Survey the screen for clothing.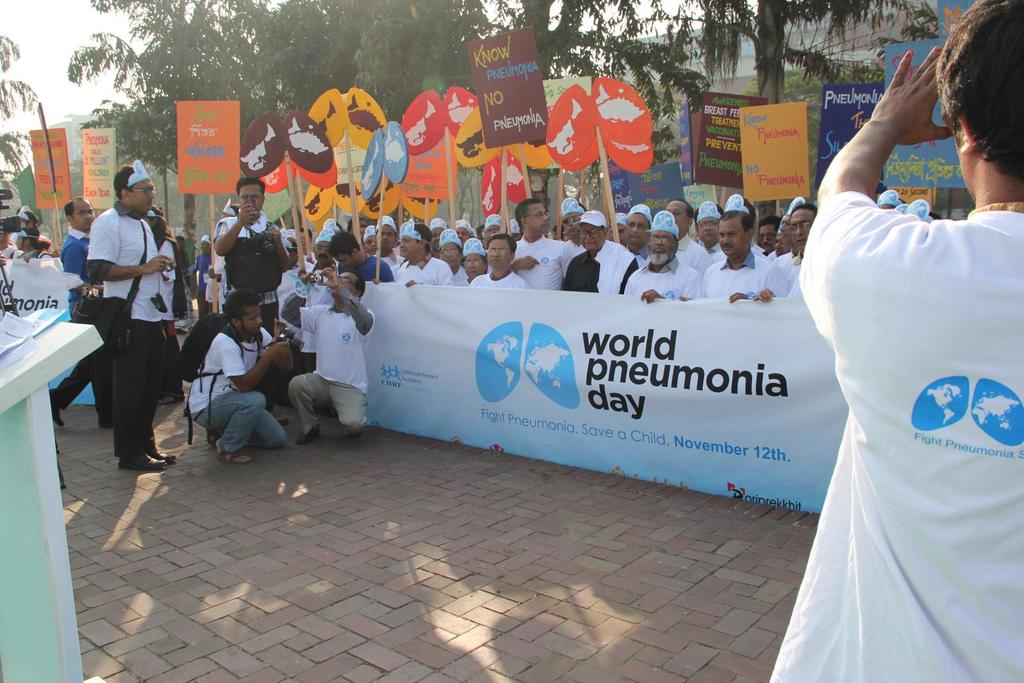
Survey found: region(186, 321, 283, 446).
